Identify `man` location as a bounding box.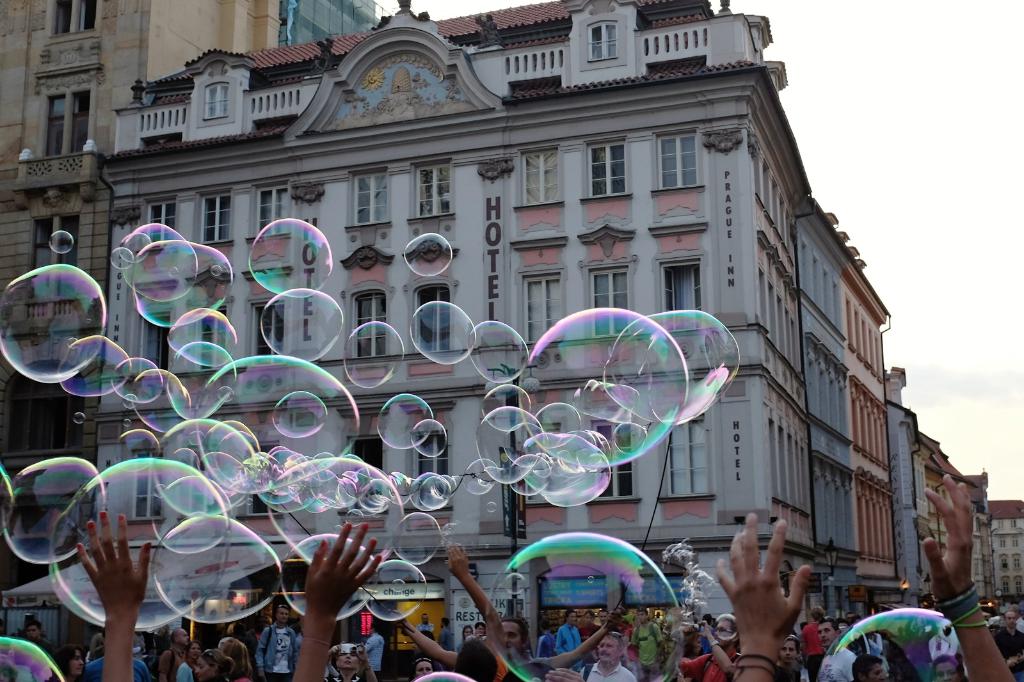
crop(1009, 605, 1023, 632).
